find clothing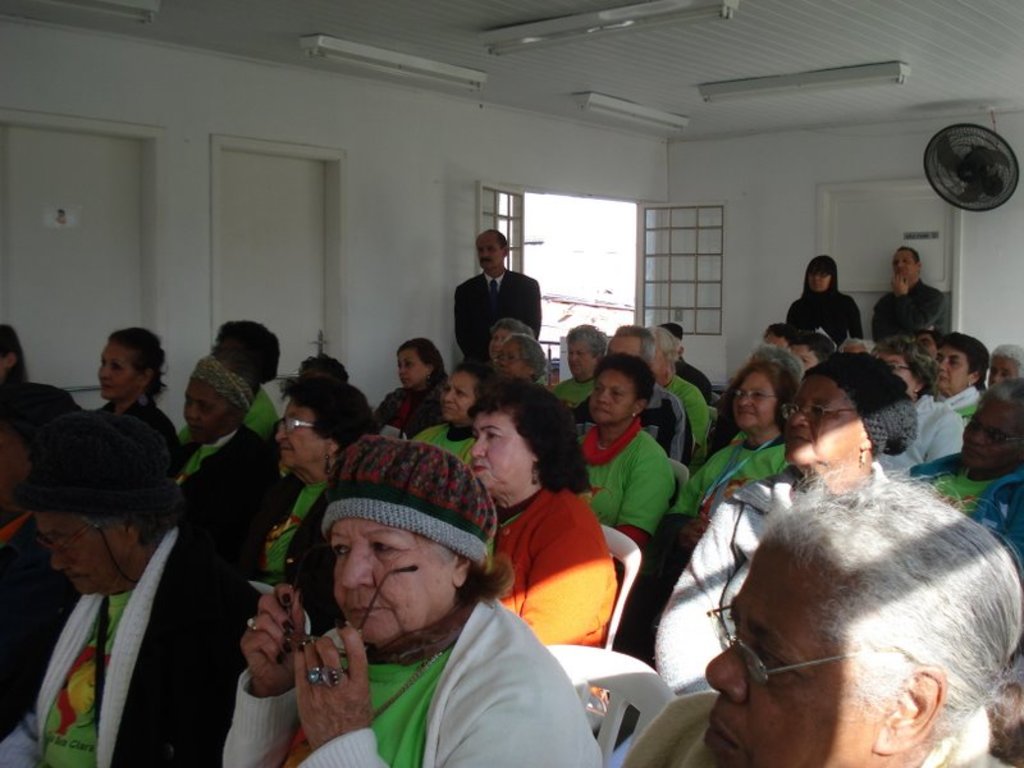
<box>632,460,905,696</box>
